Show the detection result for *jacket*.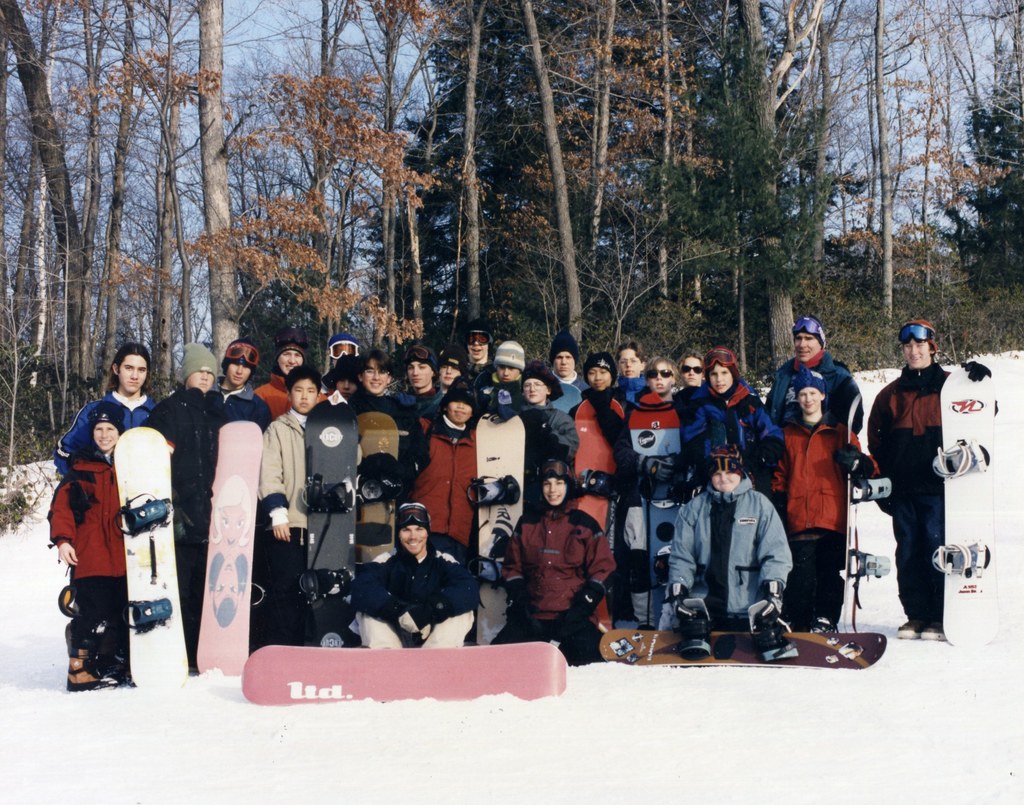
<box>198,381,273,435</box>.
